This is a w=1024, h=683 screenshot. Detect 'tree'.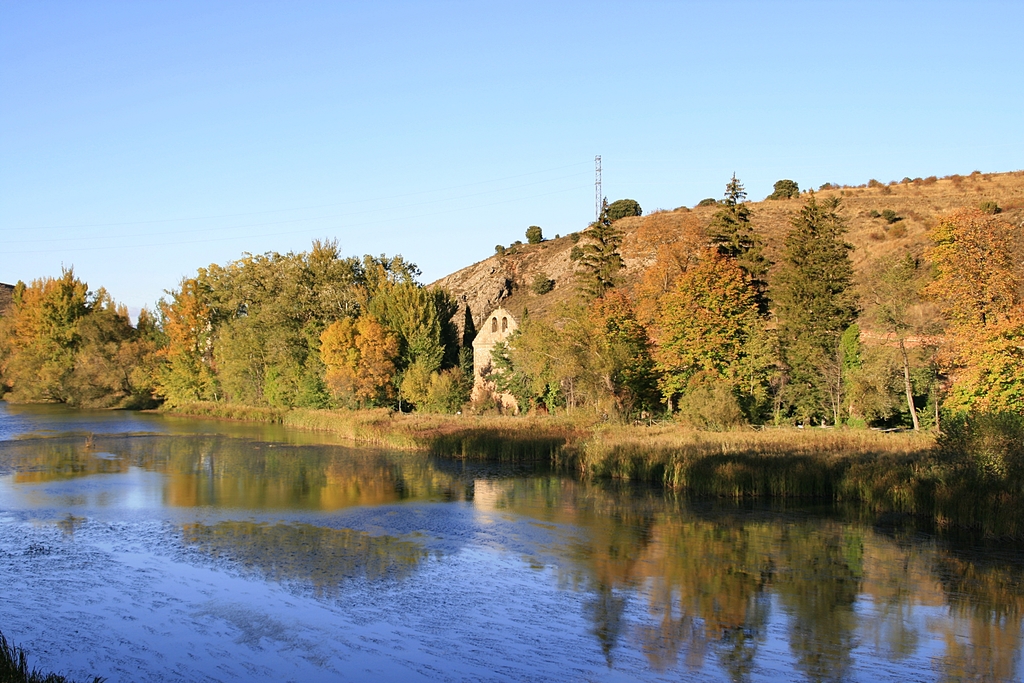
crop(525, 223, 540, 247).
